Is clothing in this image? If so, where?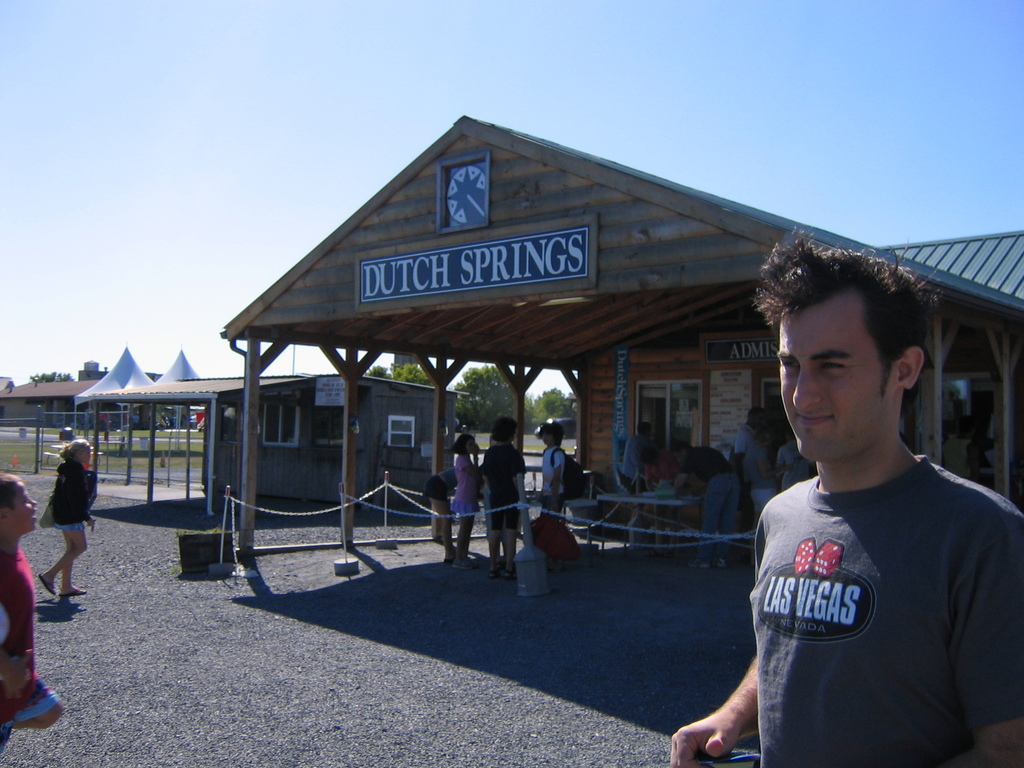
Yes, at {"left": 476, "top": 442, "right": 530, "bottom": 532}.
